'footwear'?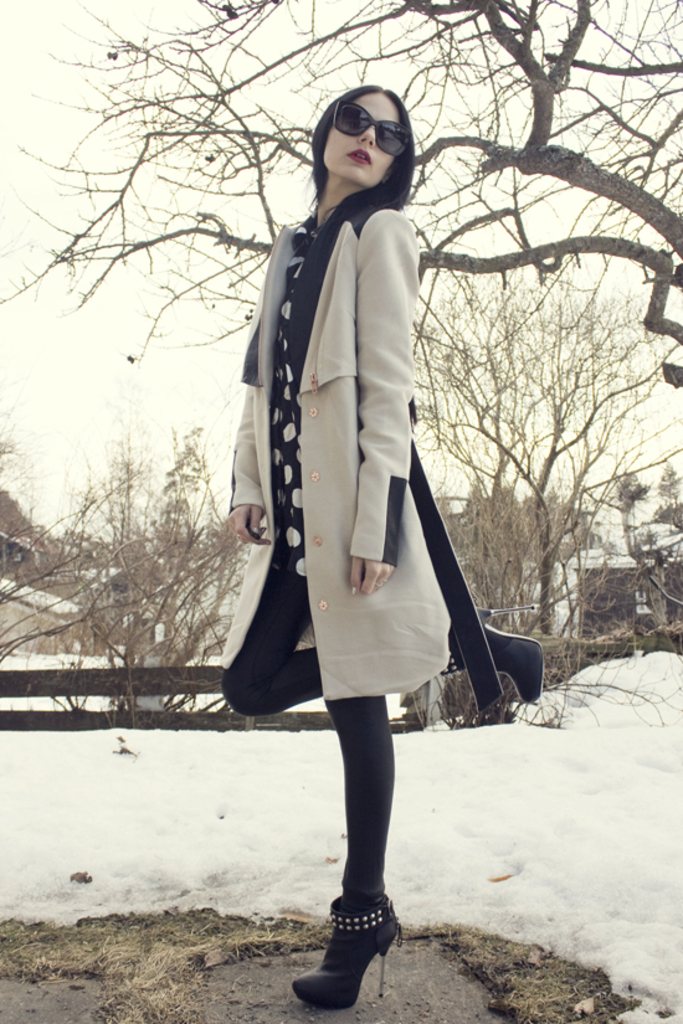
bbox=(291, 883, 404, 1002)
